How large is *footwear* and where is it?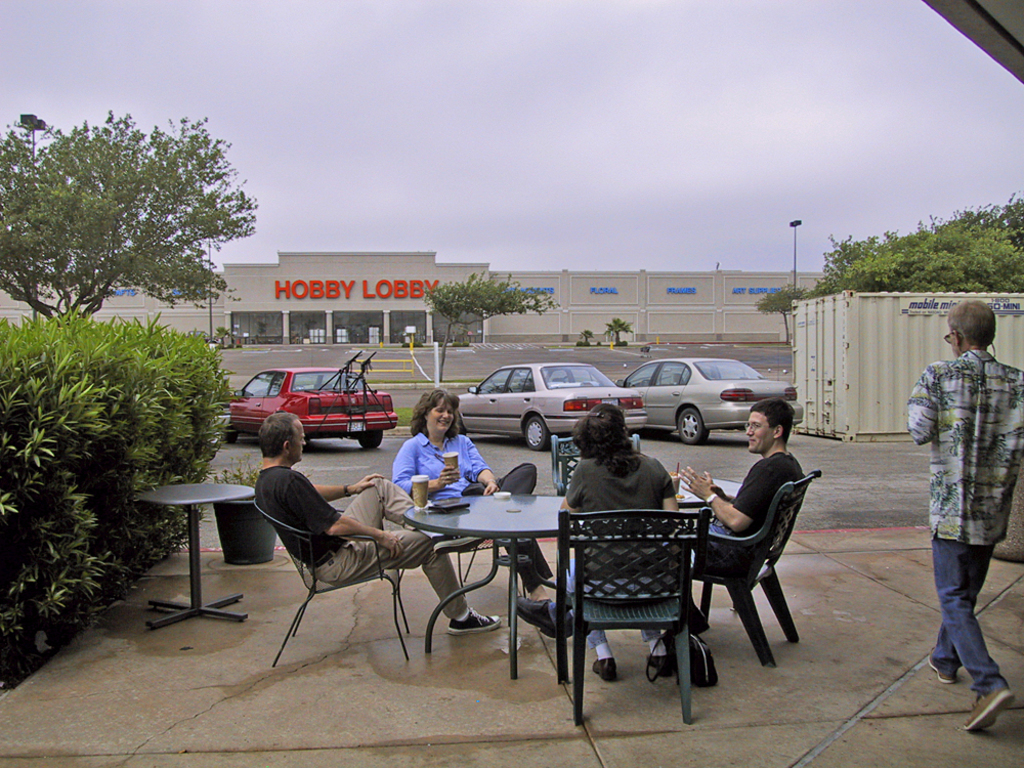
Bounding box: [651,648,673,671].
